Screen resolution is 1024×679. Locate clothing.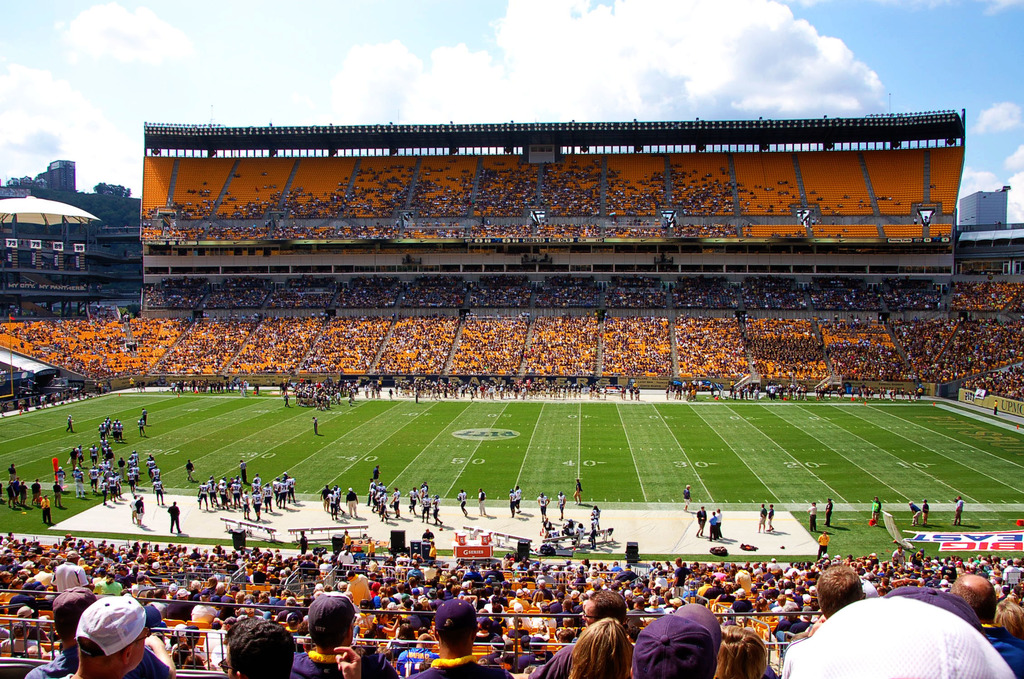
box(289, 646, 388, 678).
